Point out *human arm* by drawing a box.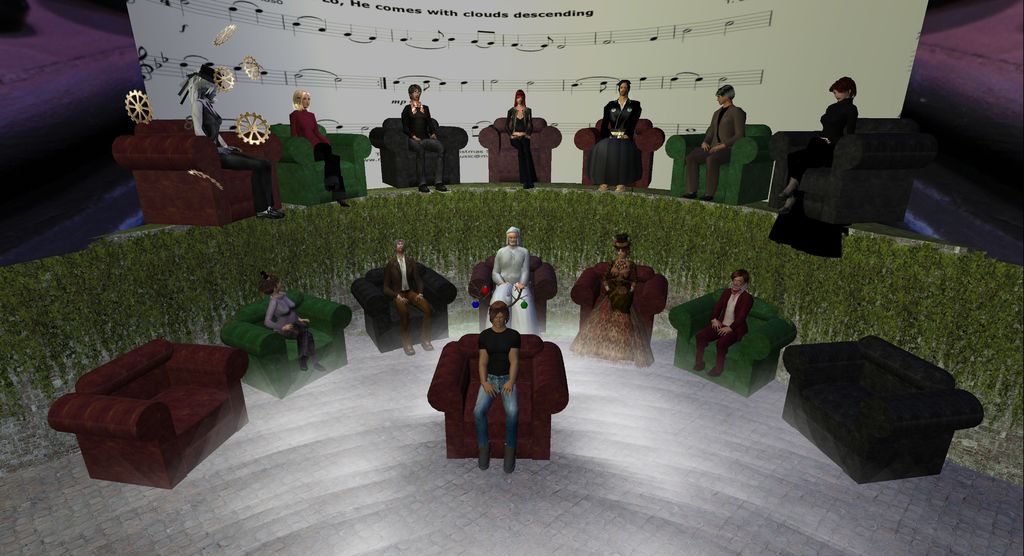
box(409, 258, 422, 295).
